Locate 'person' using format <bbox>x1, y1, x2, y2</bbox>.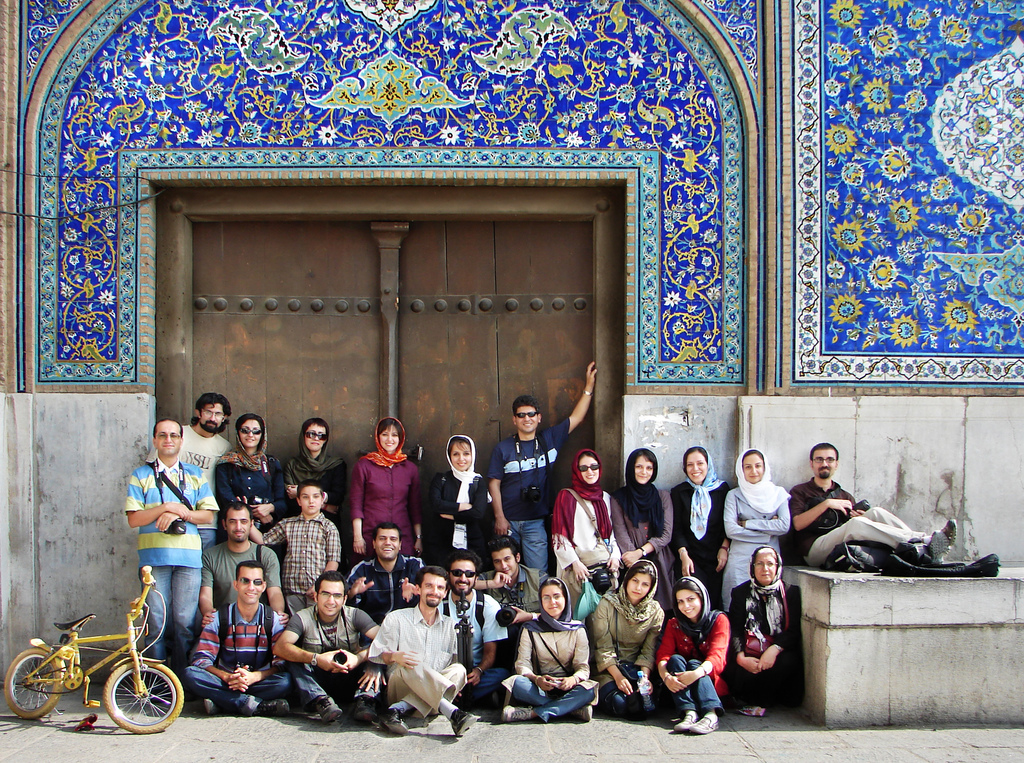
<bbox>345, 515, 428, 650</bbox>.
